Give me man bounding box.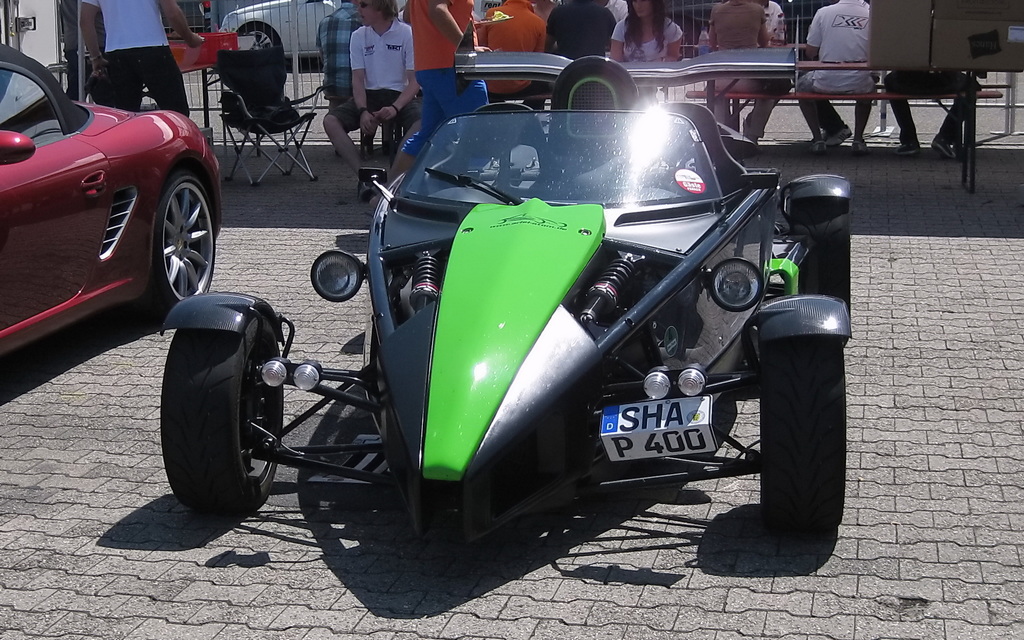
[555, 0, 620, 63].
